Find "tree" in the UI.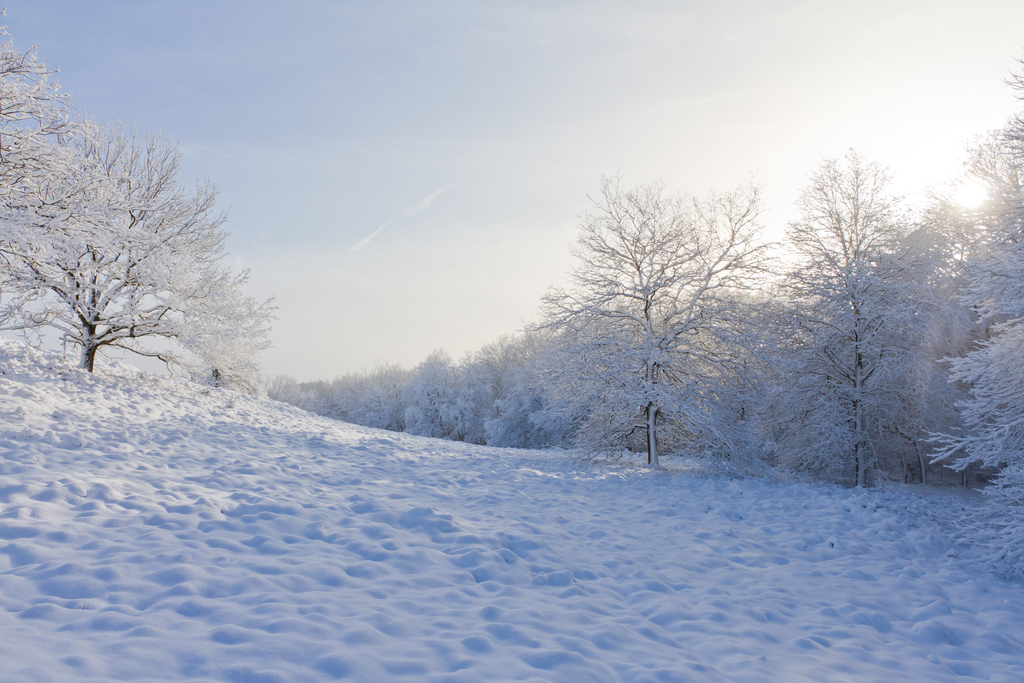
UI element at left=515, top=163, right=773, bottom=475.
